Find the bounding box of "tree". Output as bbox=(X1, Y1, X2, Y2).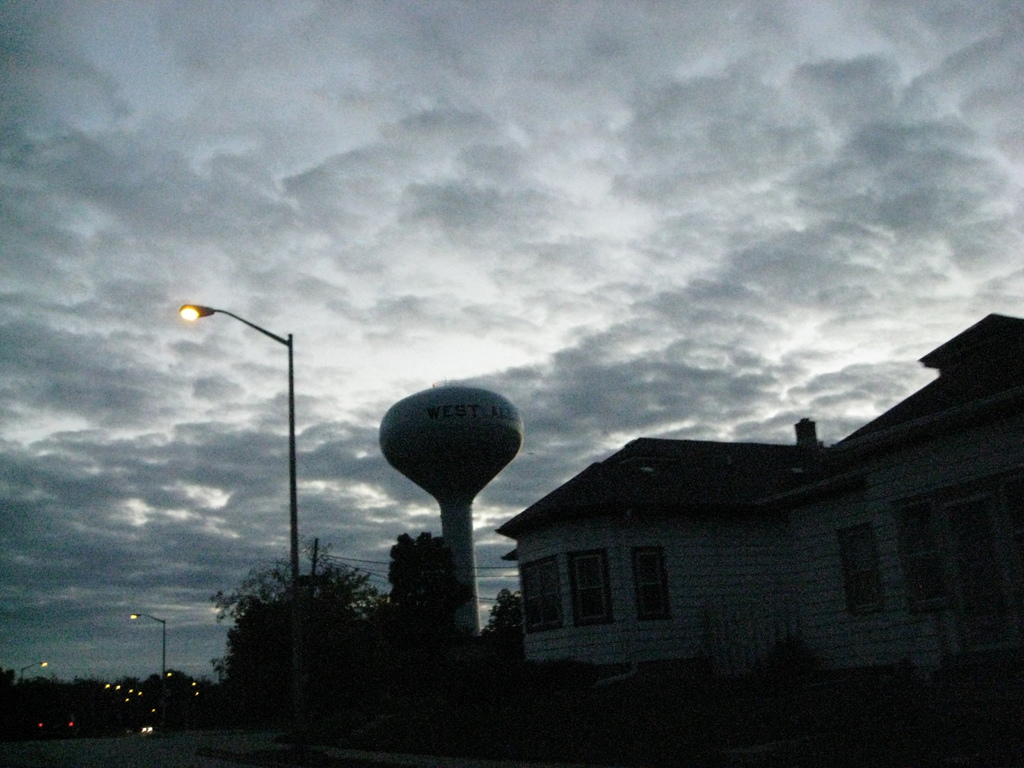
bbox=(385, 529, 472, 703).
